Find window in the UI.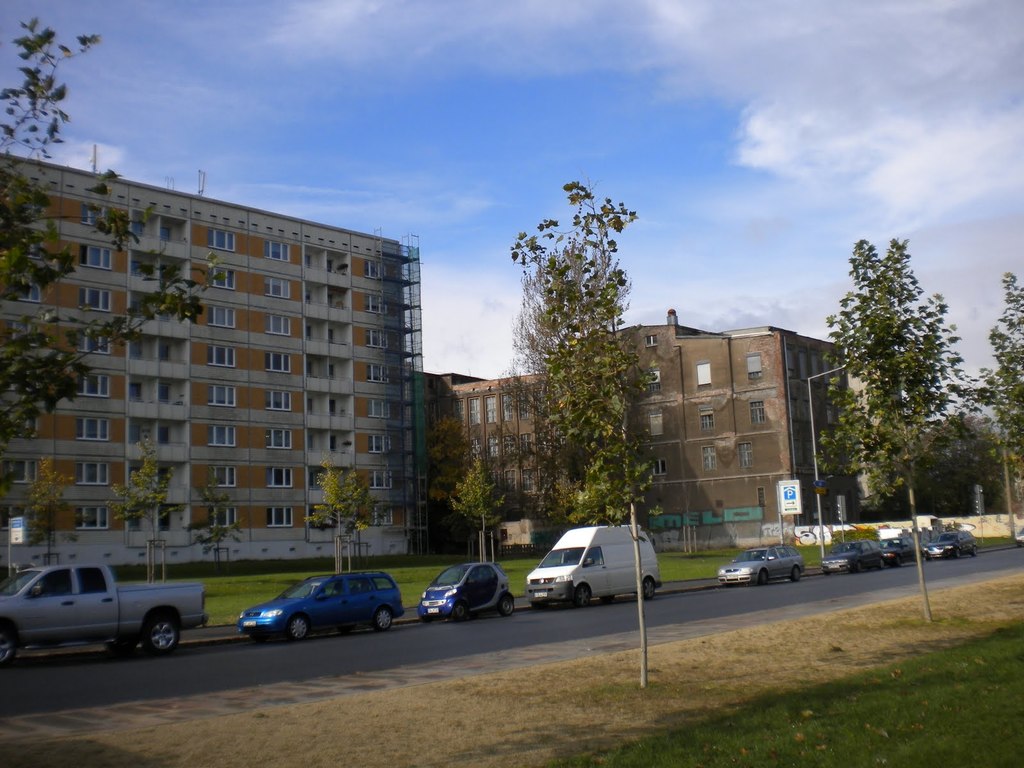
UI element at crop(266, 315, 294, 336).
